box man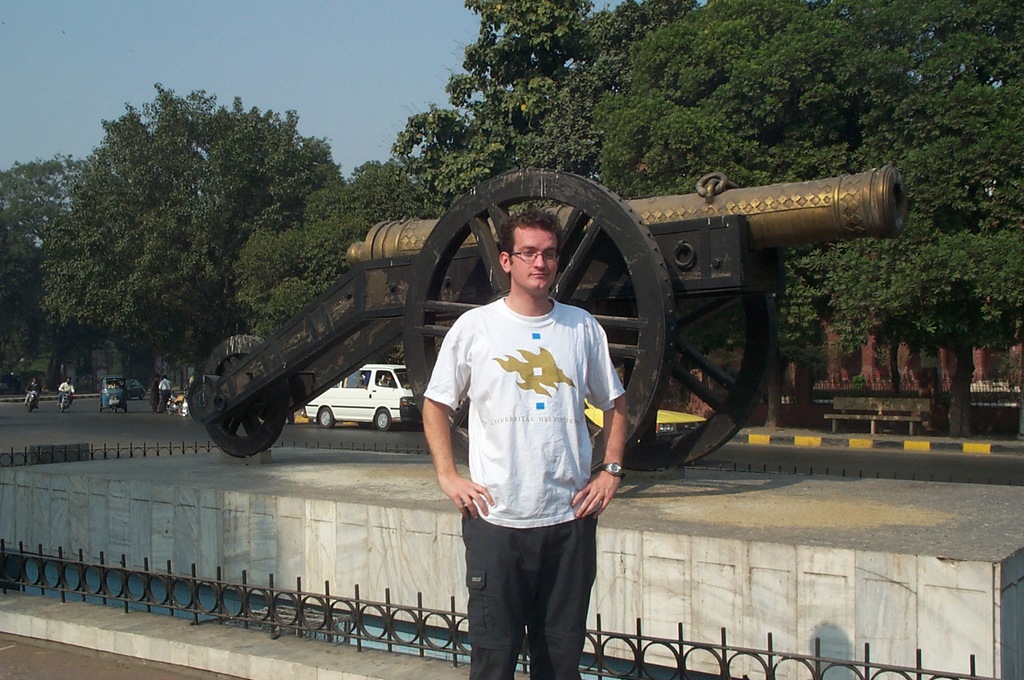
22:376:44:411
